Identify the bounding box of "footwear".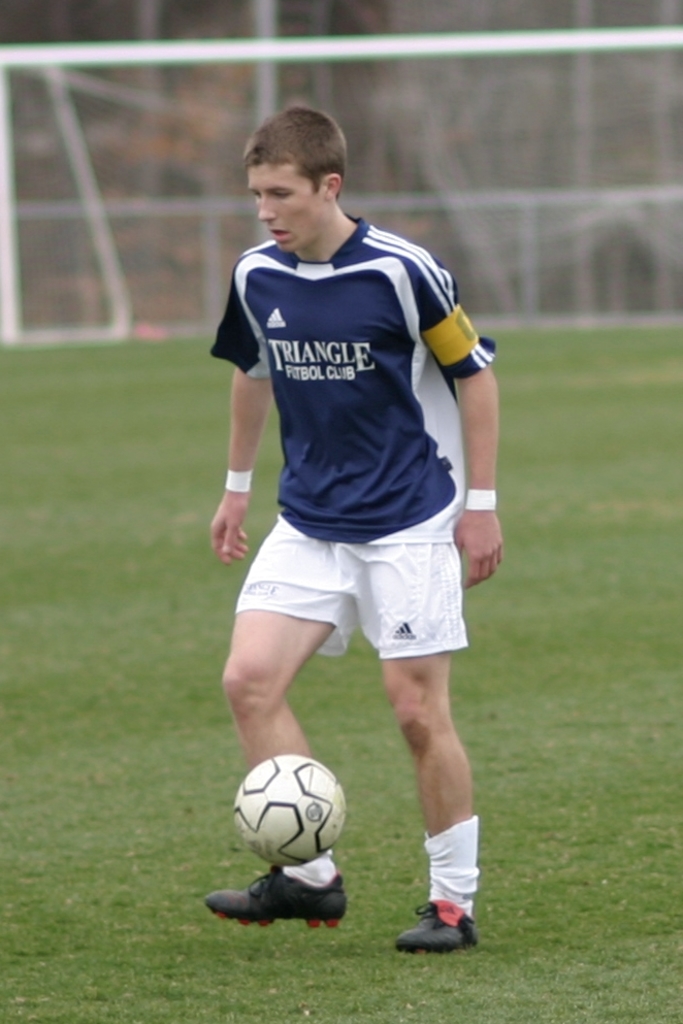
box(396, 895, 482, 954).
